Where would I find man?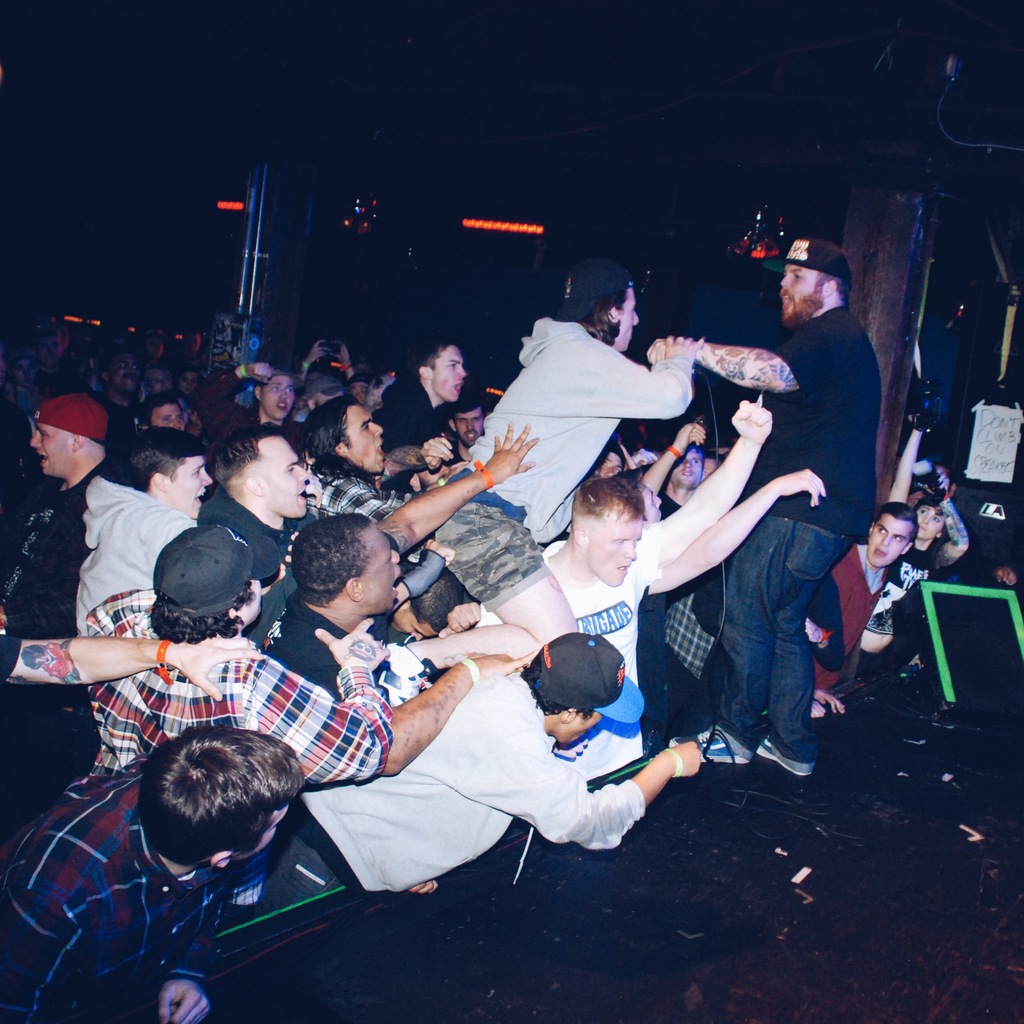
At bbox=[0, 726, 305, 1022].
